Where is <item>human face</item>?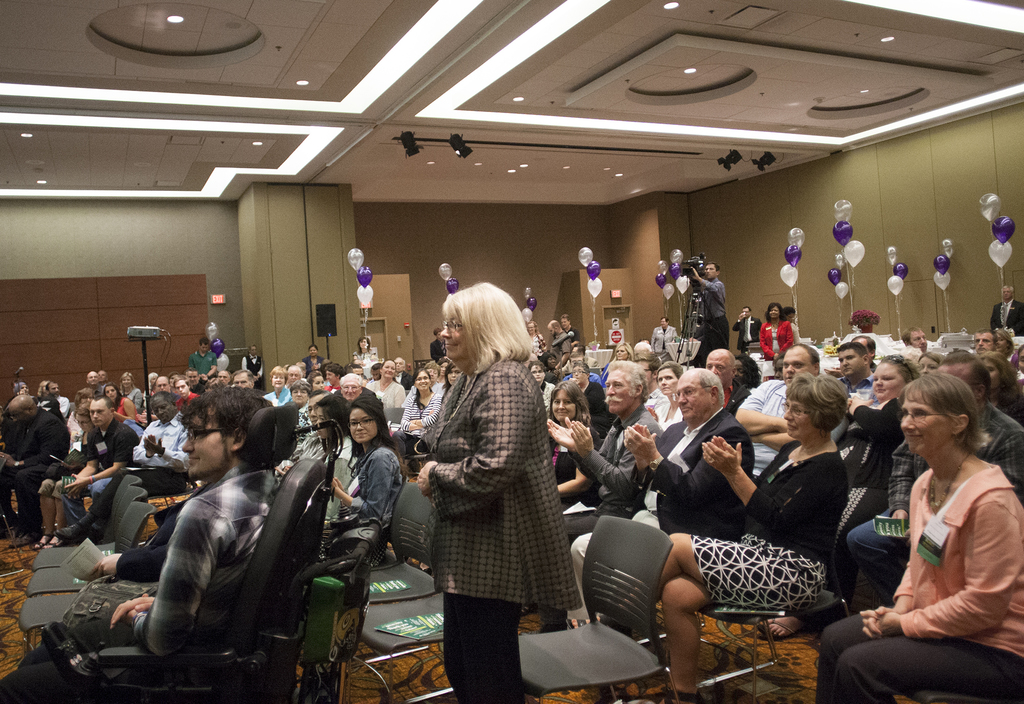
left=438, top=305, right=475, bottom=364.
